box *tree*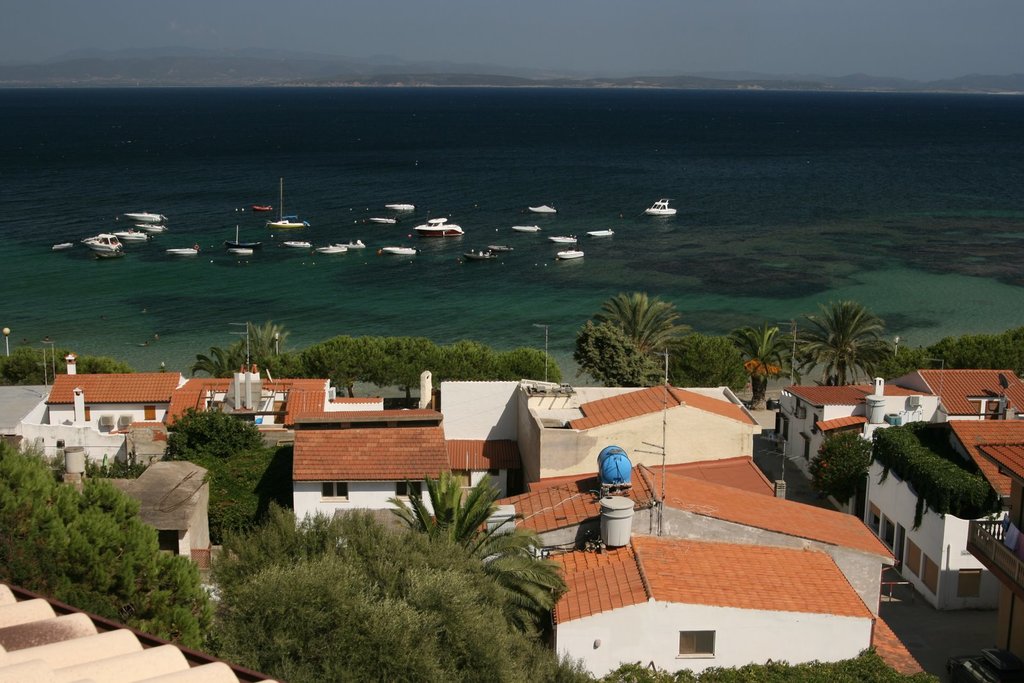
168/399/270/455
